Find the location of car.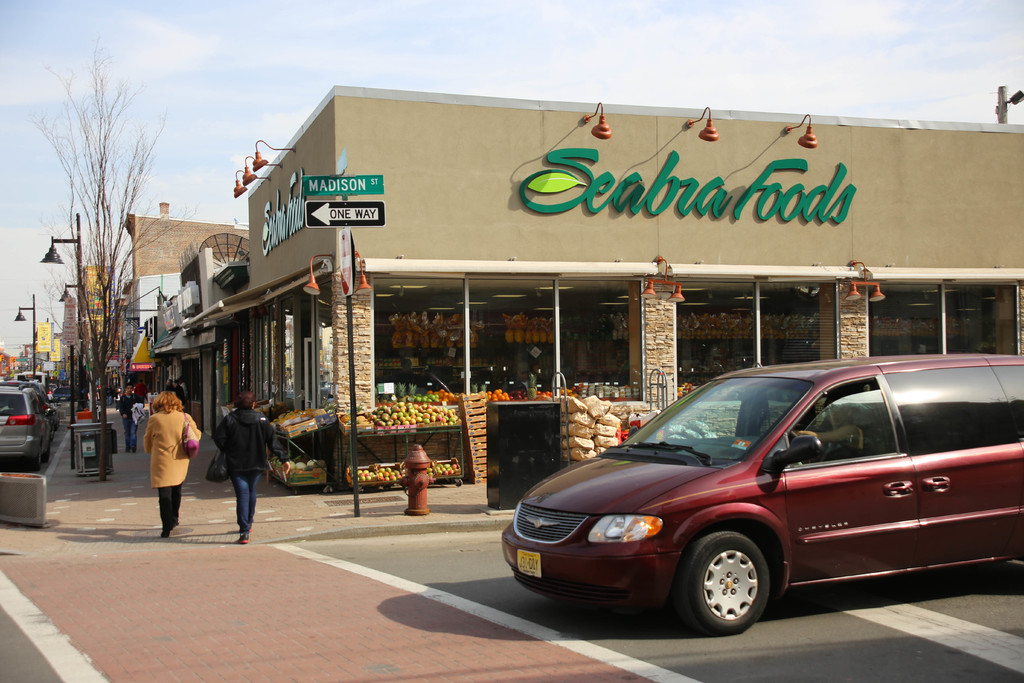
Location: {"x1": 0, "y1": 379, "x2": 54, "y2": 441}.
